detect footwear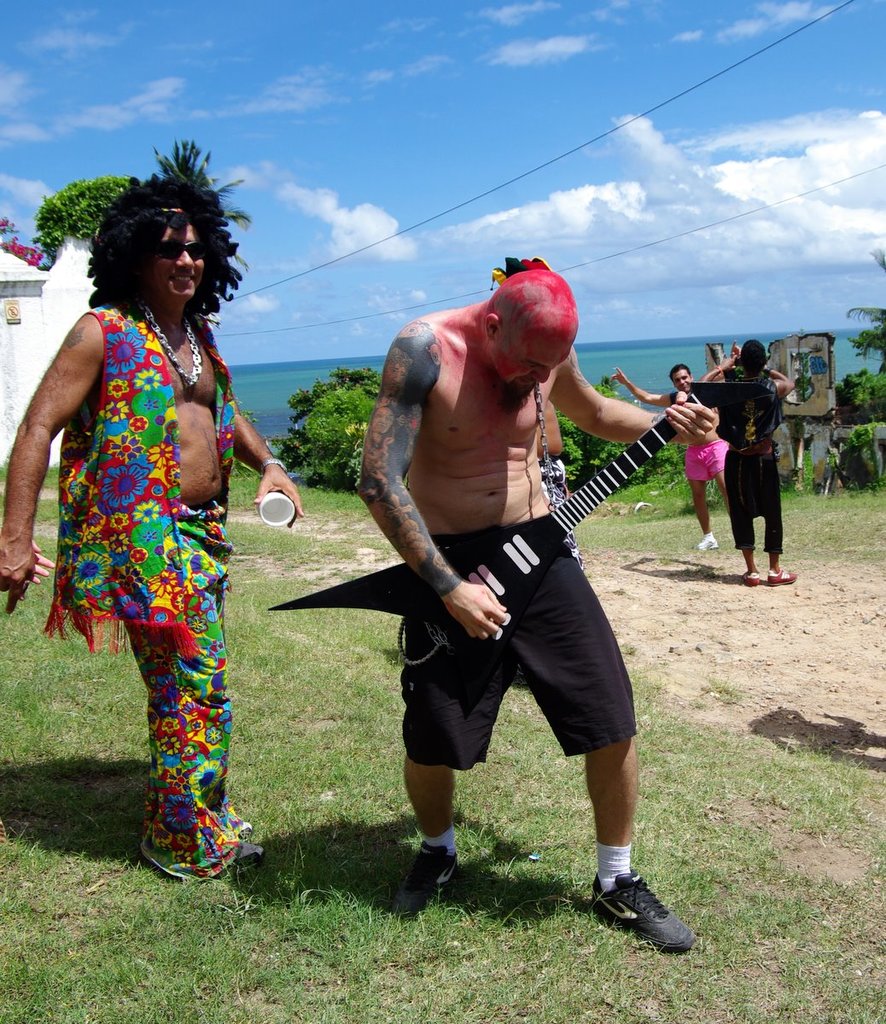
741/572/757/583
